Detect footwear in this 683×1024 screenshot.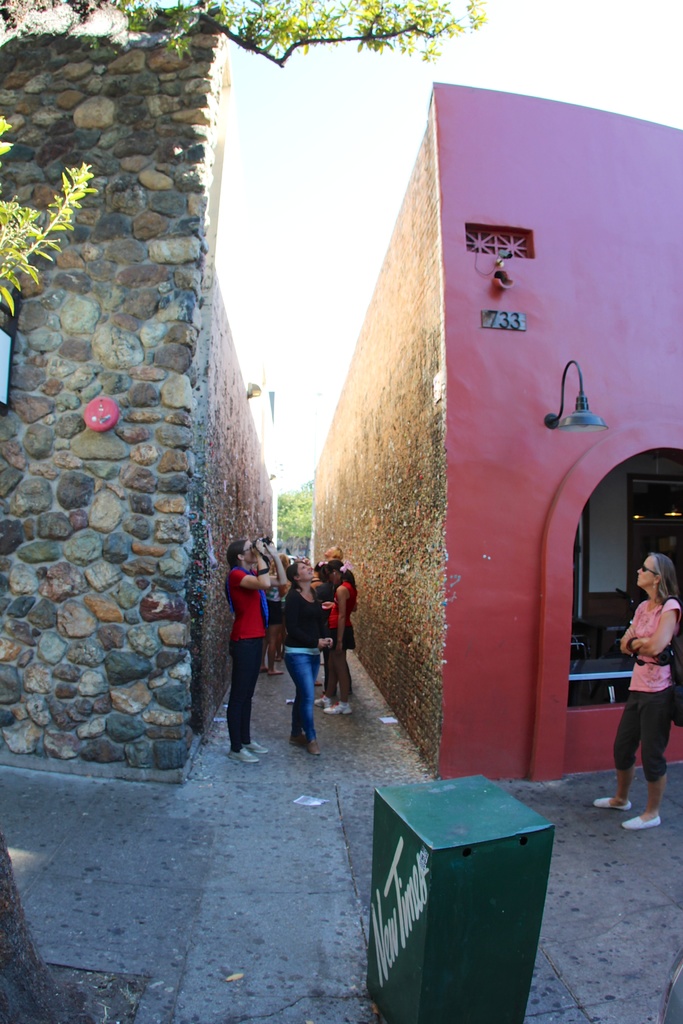
Detection: rect(315, 691, 332, 710).
